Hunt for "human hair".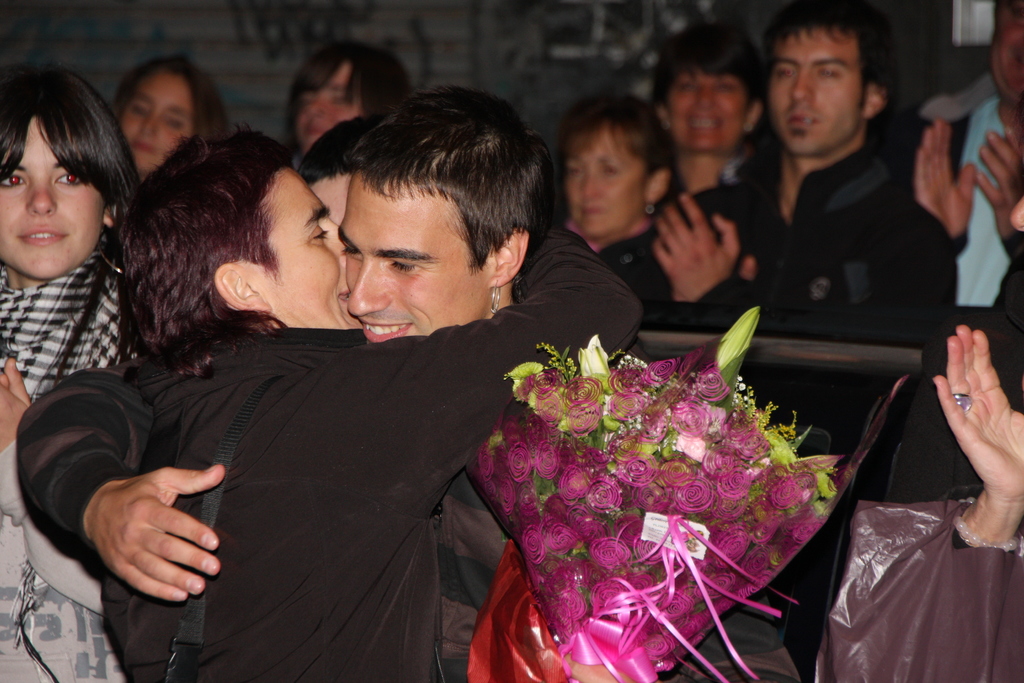
Hunted down at {"left": 0, "top": 63, "right": 147, "bottom": 388}.
